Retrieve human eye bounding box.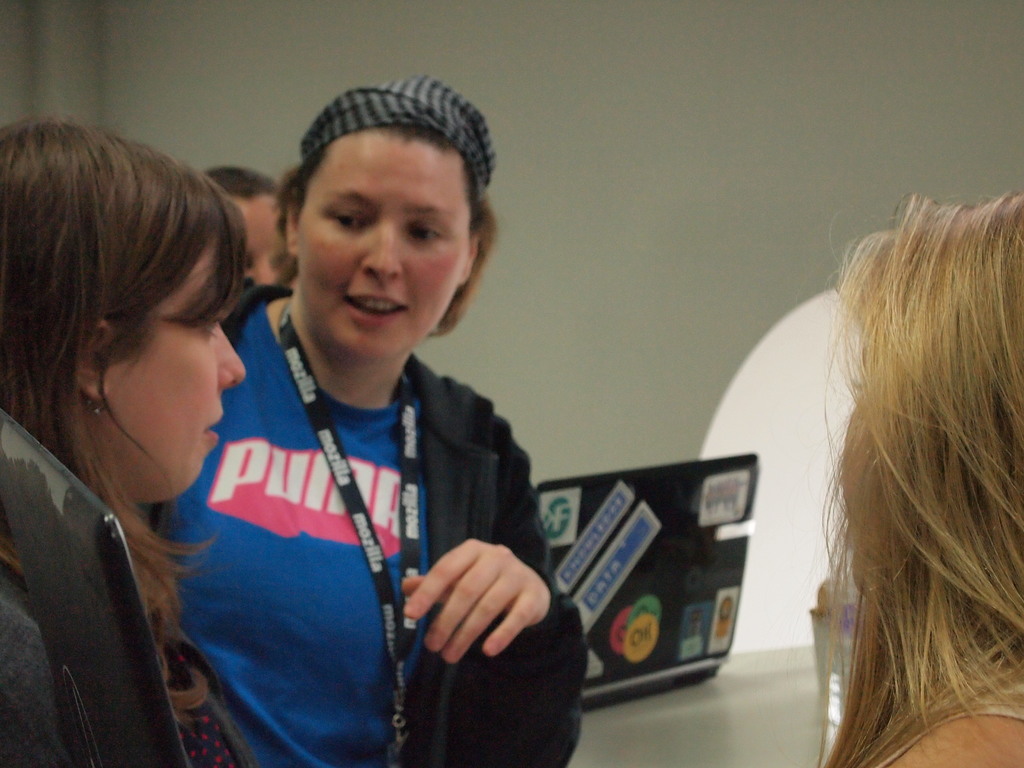
Bounding box: (x1=198, y1=315, x2=218, y2=344).
